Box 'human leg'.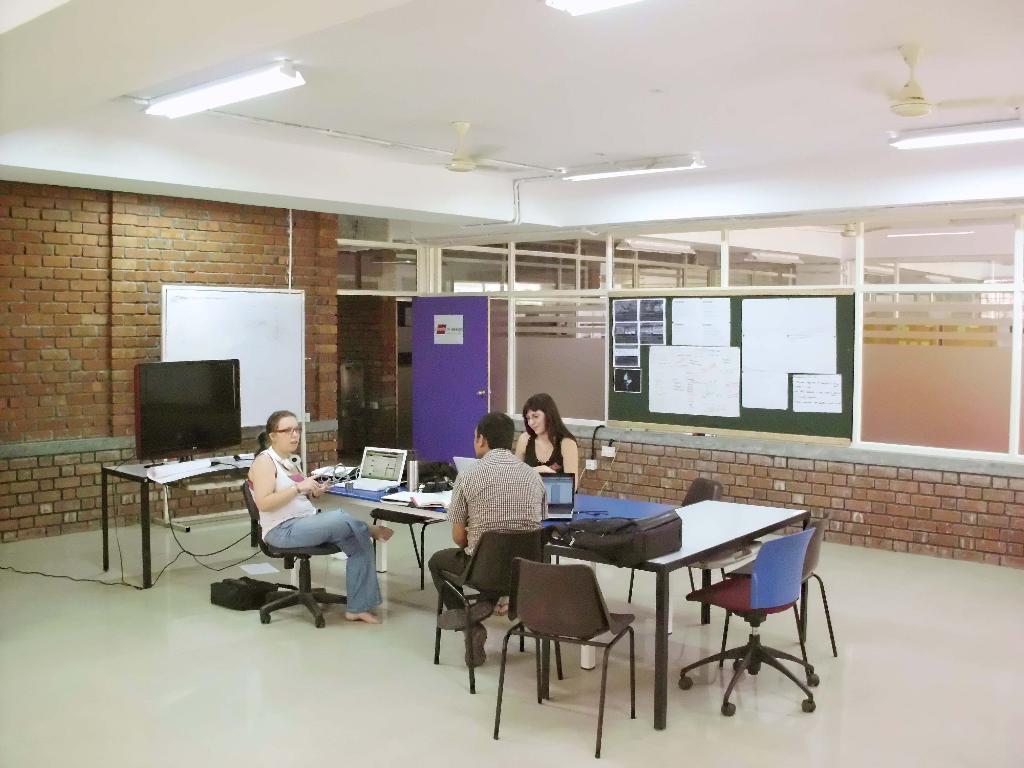
locate(345, 540, 382, 626).
